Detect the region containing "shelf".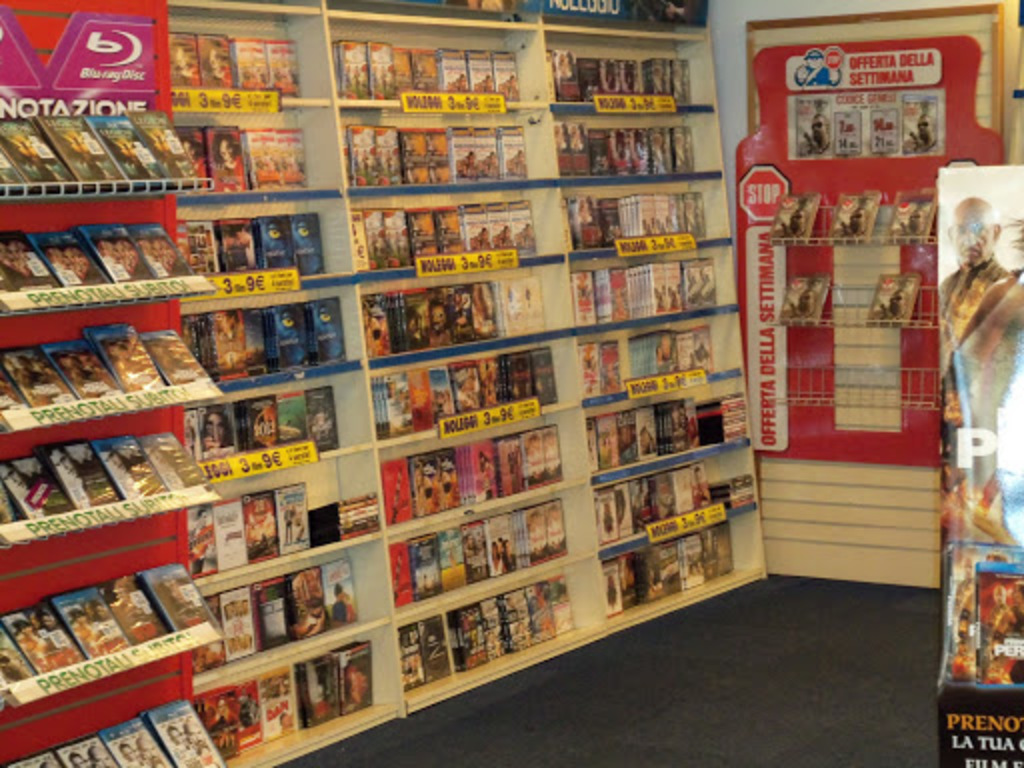
<box>350,186,570,282</box>.
